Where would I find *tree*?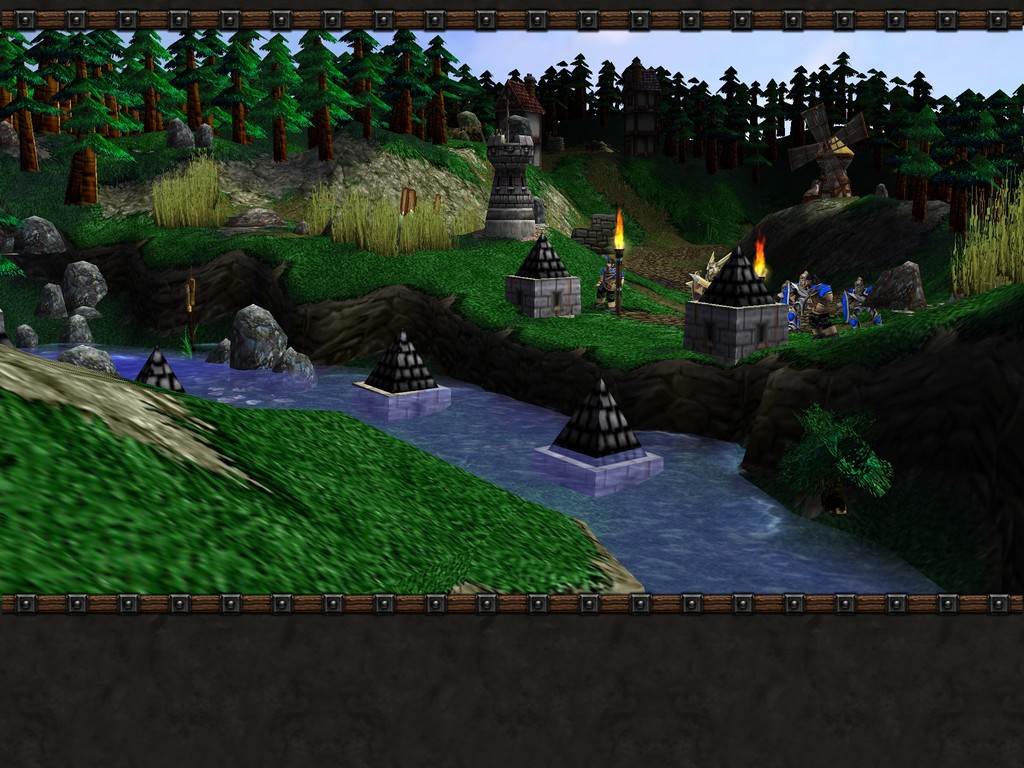
At left=0, top=31, right=1023, bottom=200.
